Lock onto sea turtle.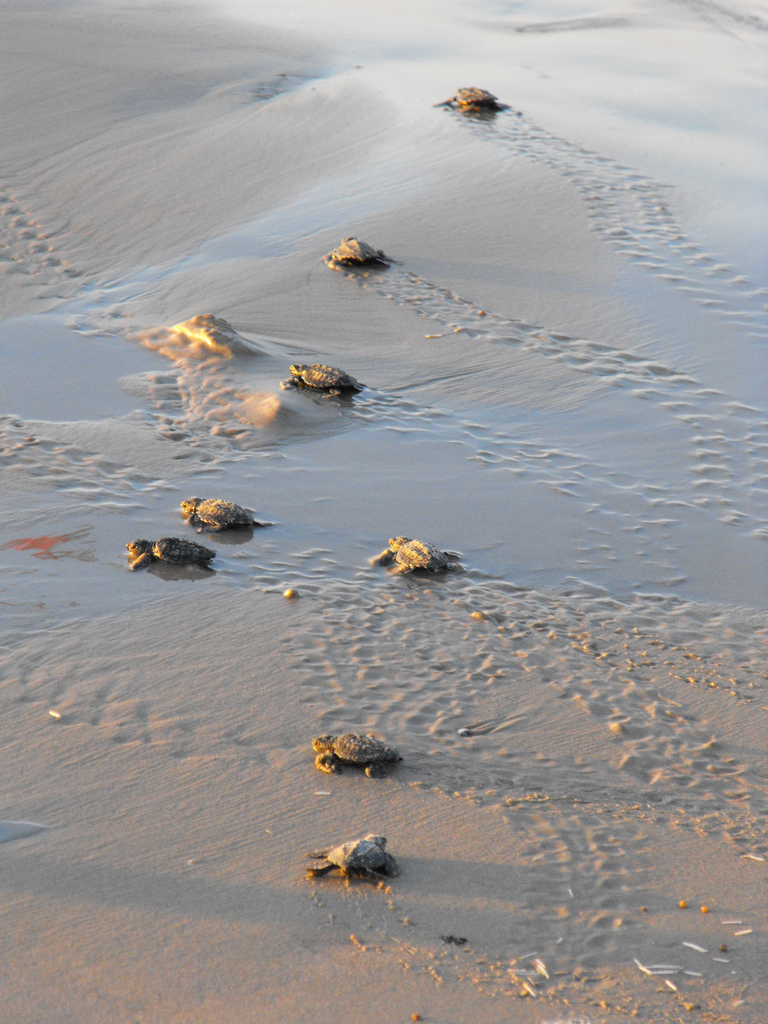
Locked: (left=176, top=496, right=273, bottom=536).
